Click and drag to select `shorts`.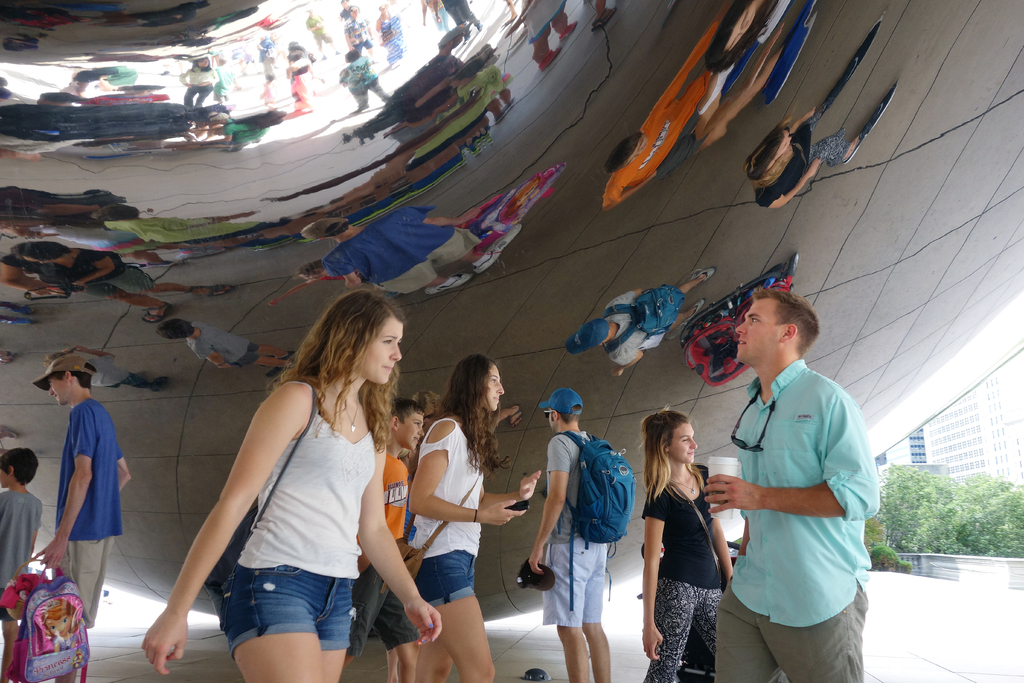
Selection: locate(378, 591, 421, 646).
